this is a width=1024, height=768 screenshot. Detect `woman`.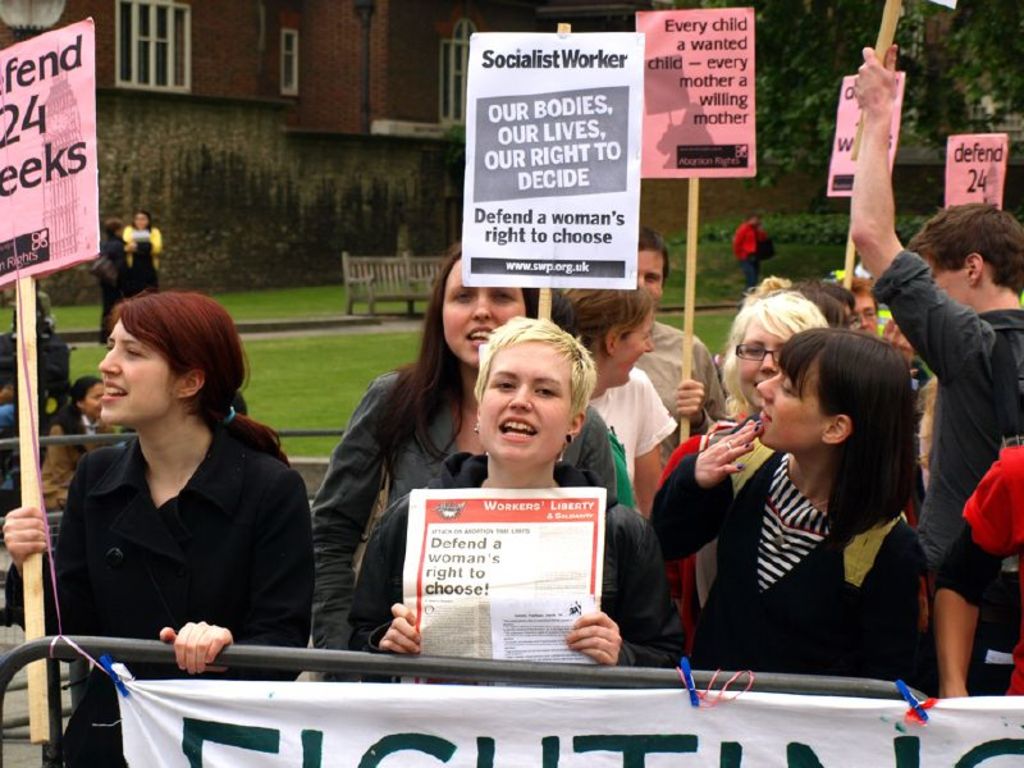
crop(38, 374, 114, 515).
